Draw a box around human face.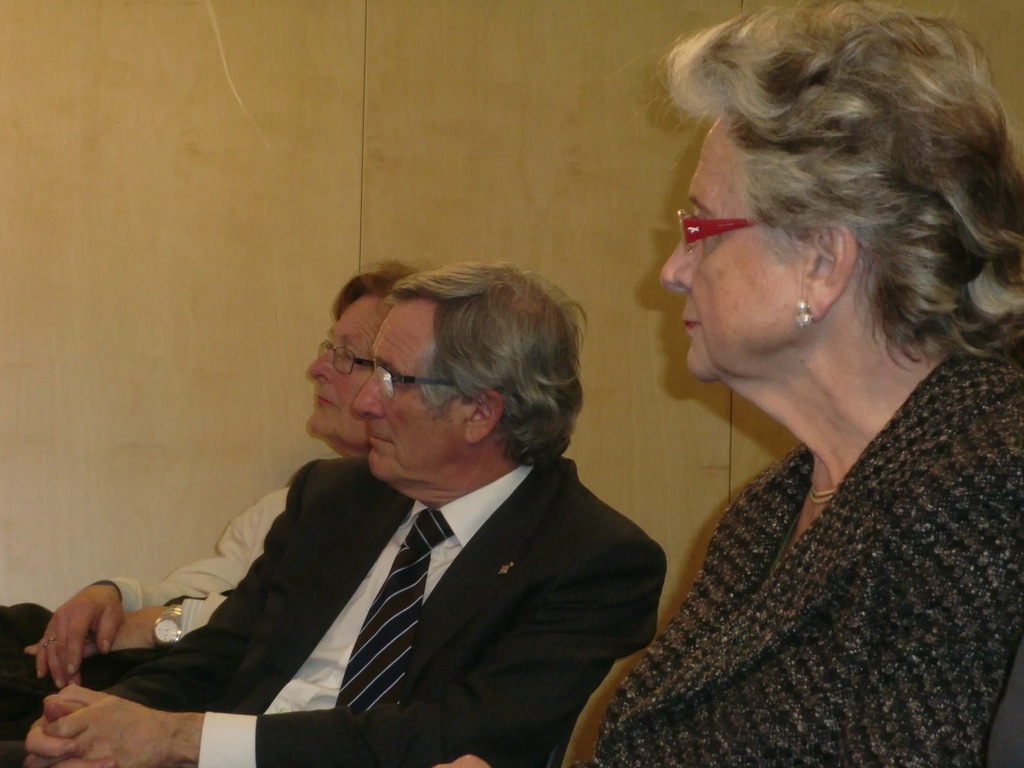
x1=660, y1=118, x2=803, y2=381.
